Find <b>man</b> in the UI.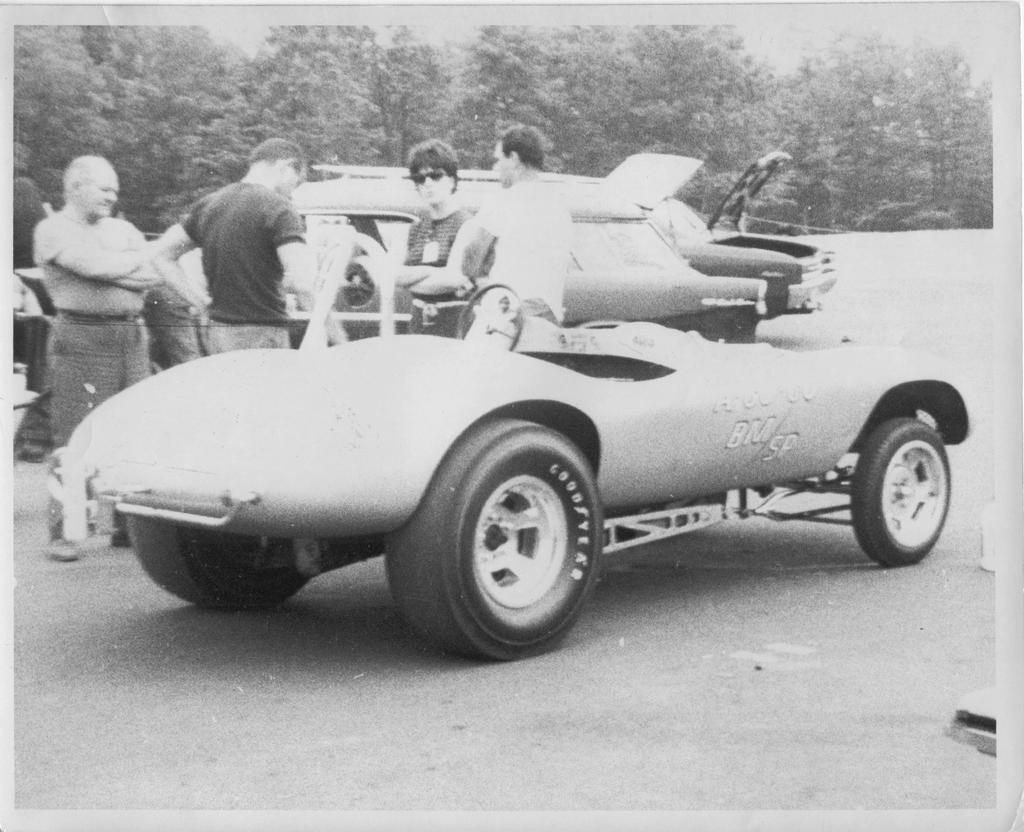
UI element at bbox(450, 122, 573, 344).
